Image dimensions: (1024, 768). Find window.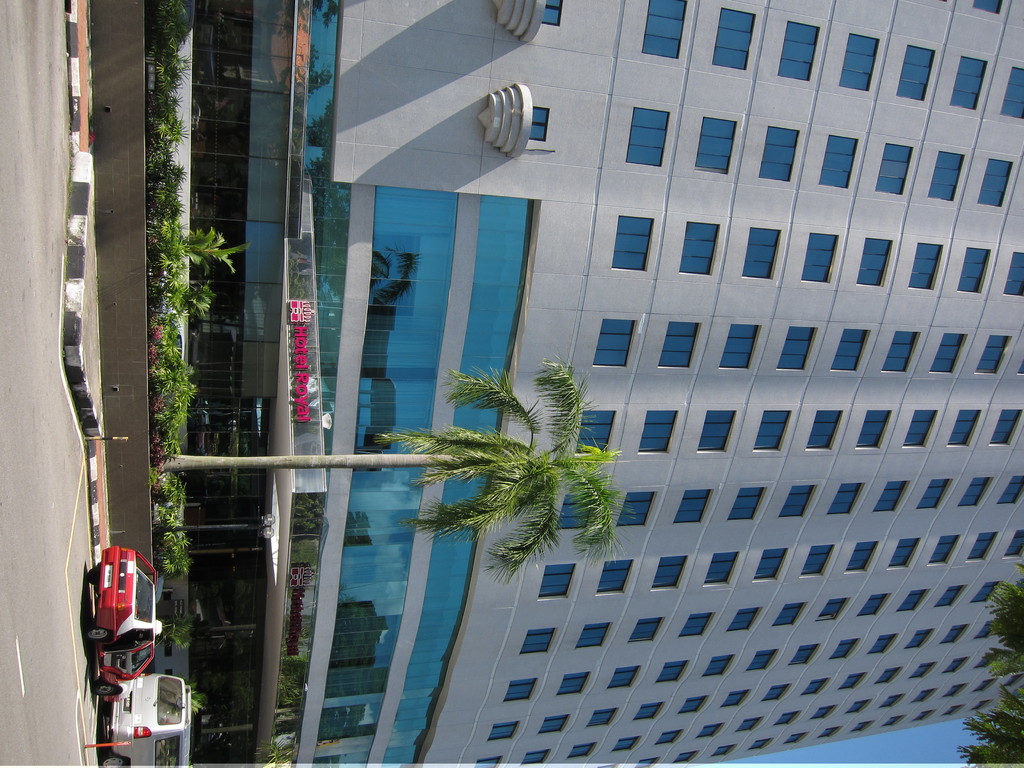
850/716/877/740.
